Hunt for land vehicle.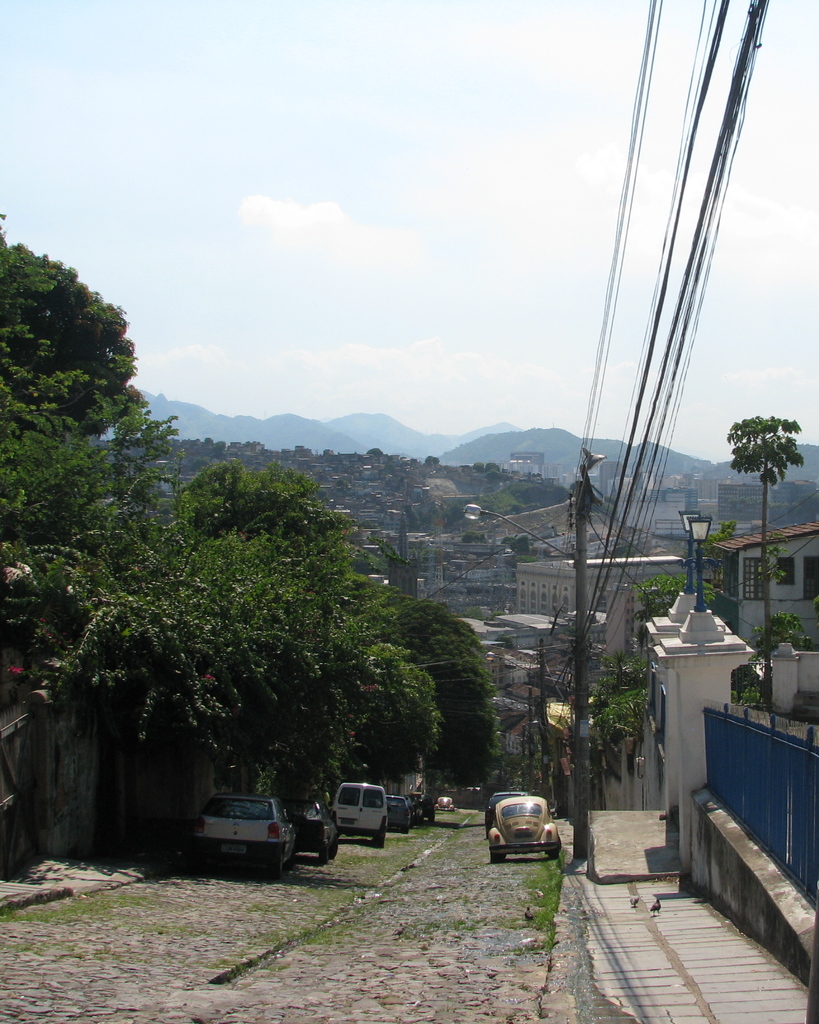
Hunted down at (x1=492, y1=794, x2=580, y2=867).
